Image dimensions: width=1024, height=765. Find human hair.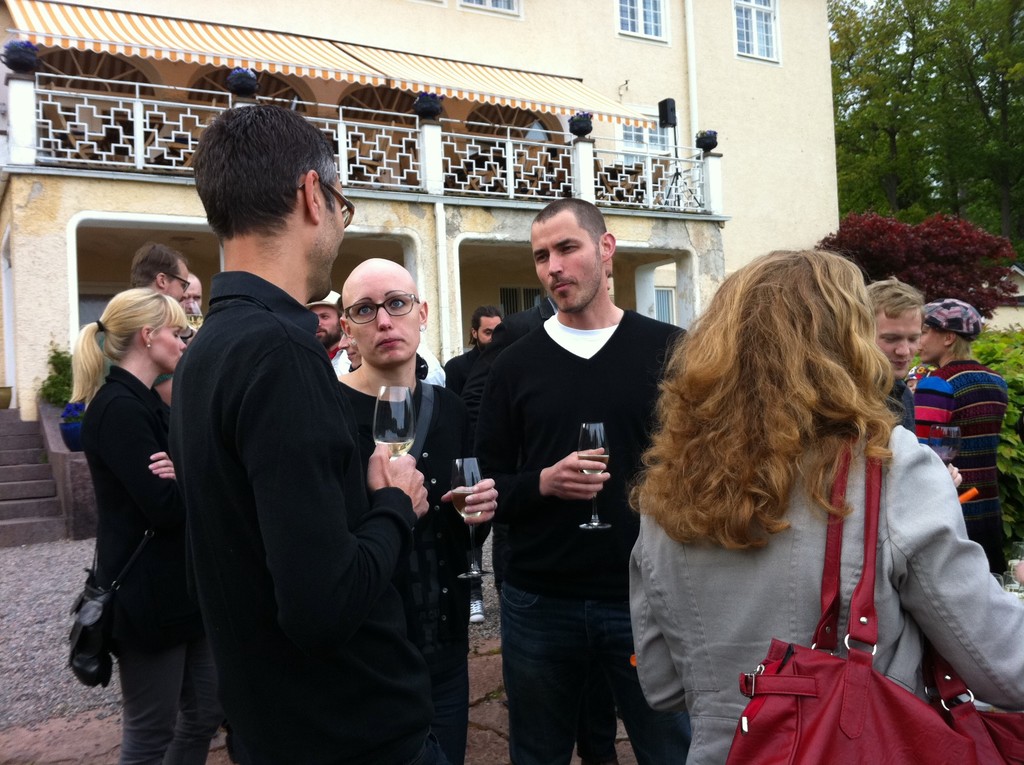
region(67, 291, 189, 419).
